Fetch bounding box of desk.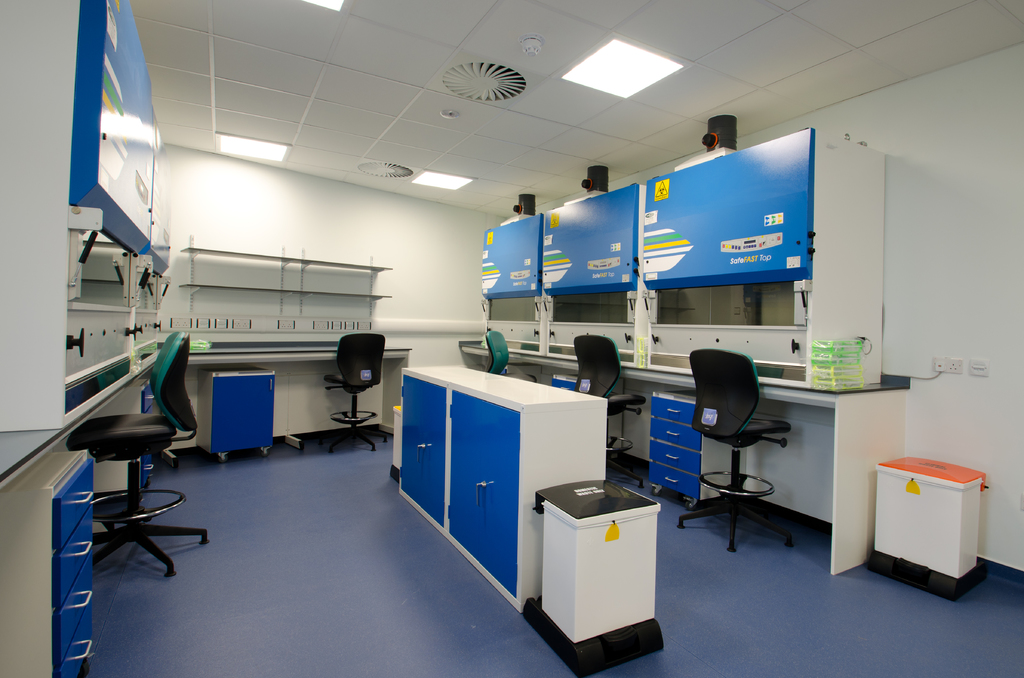
Bbox: (171,343,415,465).
